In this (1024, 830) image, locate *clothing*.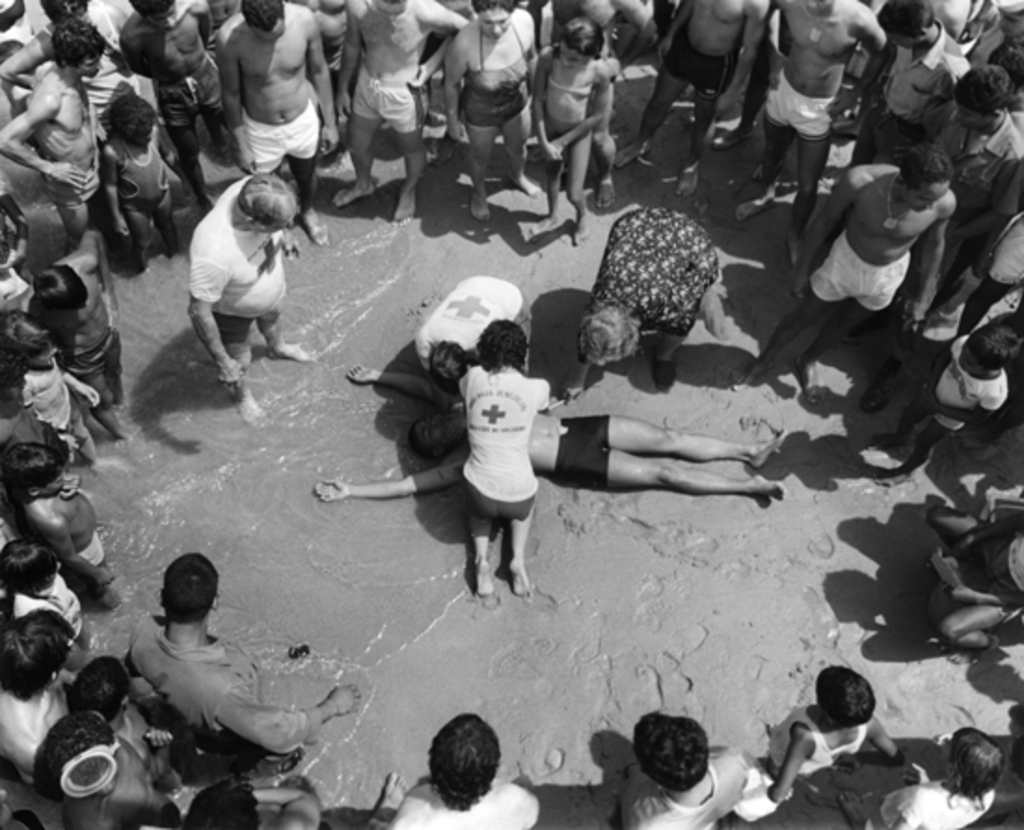
Bounding box: select_region(767, 698, 864, 776).
